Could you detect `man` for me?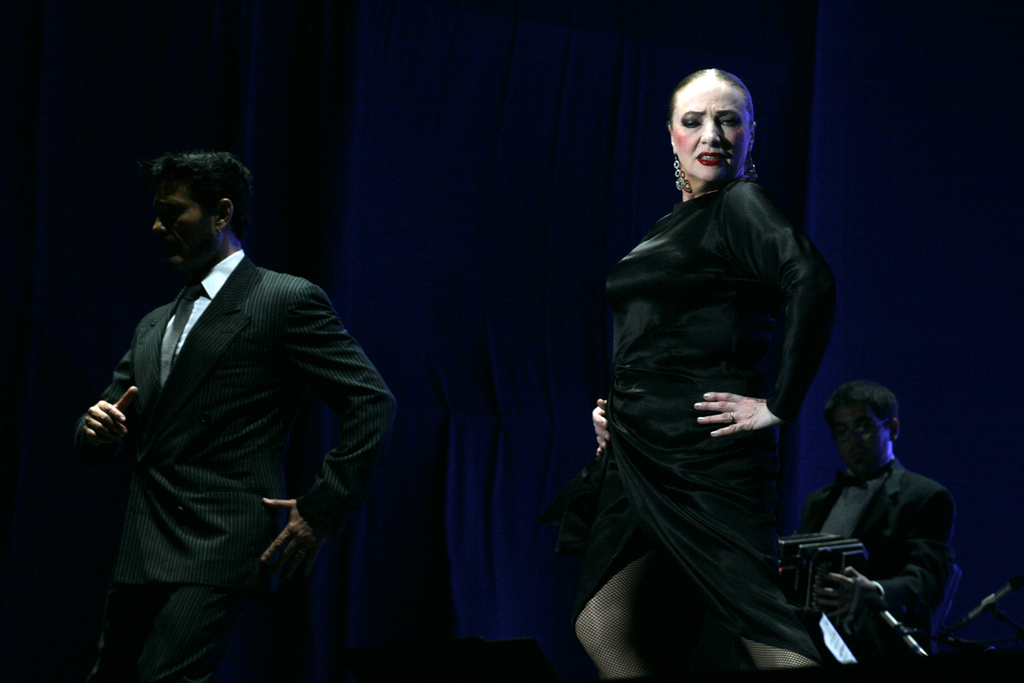
Detection result: <bbox>67, 118, 393, 662</bbox>.
